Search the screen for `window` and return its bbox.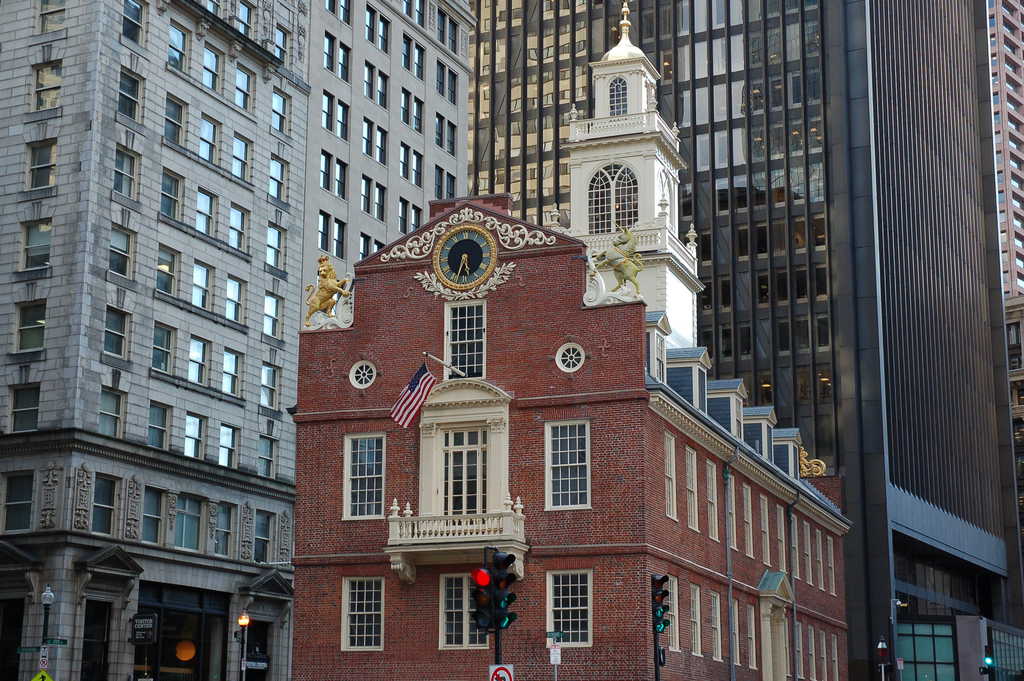
Found: bbox=[229, 202, 243, 251].
